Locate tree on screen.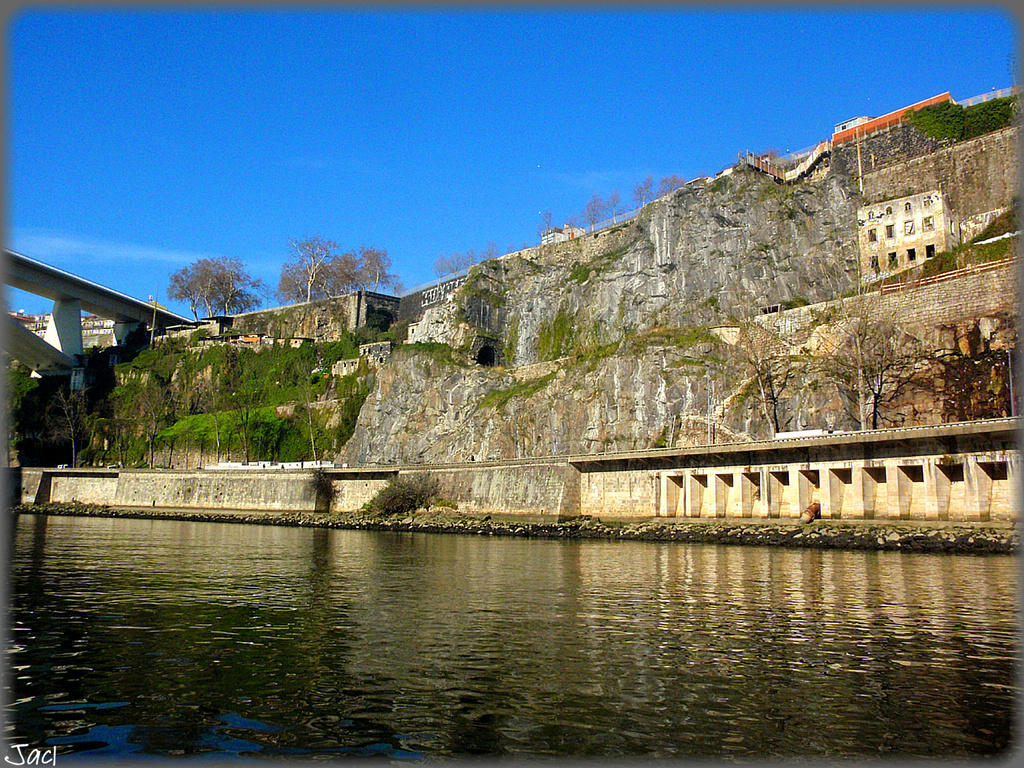
On screen at left=185, top=374, right=198, bottom=464.
